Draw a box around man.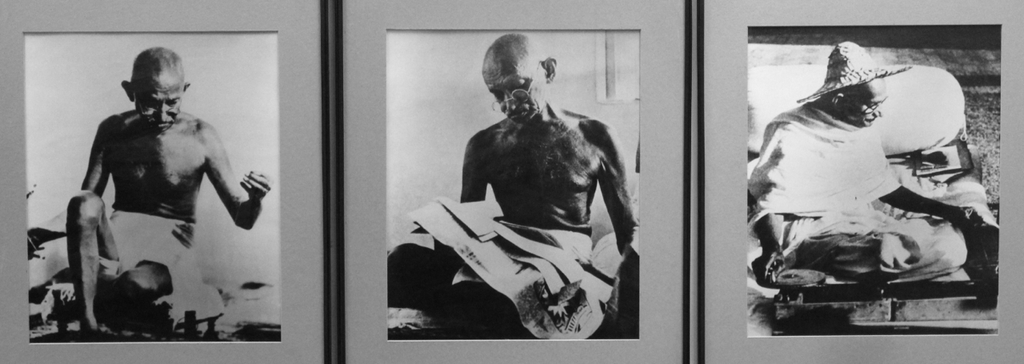
<bbox>436, 46, 650, 341</bbox>.
